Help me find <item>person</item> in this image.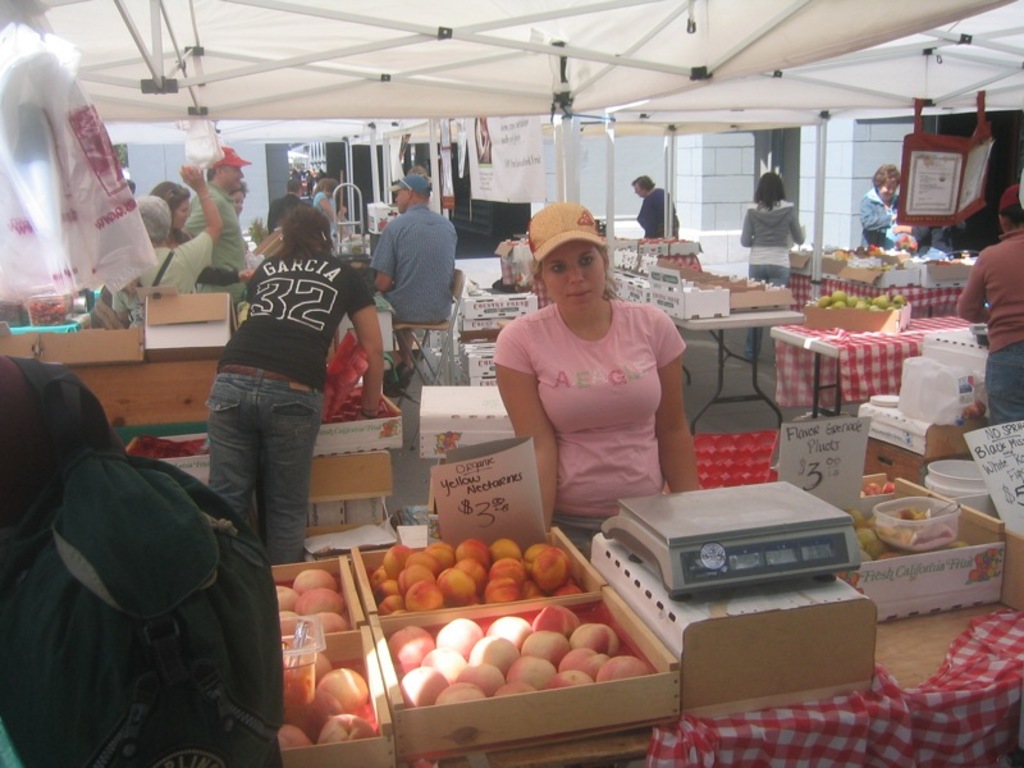
Found it: detection(728, 169, 805, 285).
